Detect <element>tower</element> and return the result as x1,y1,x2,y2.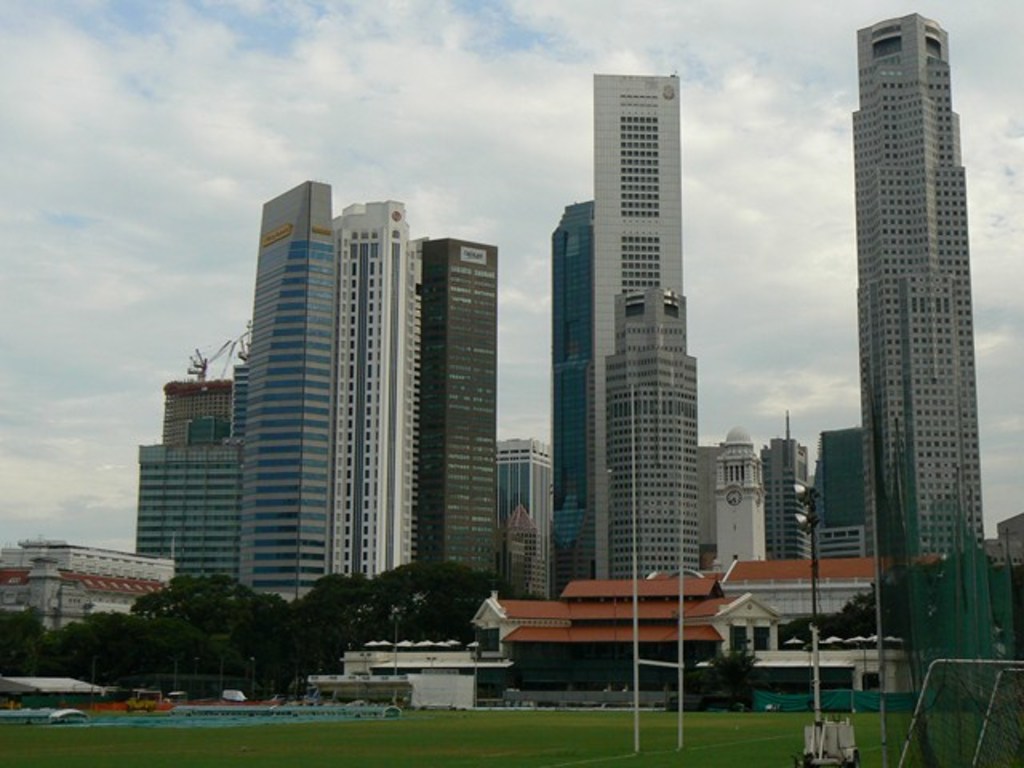
550,195,603,603.
